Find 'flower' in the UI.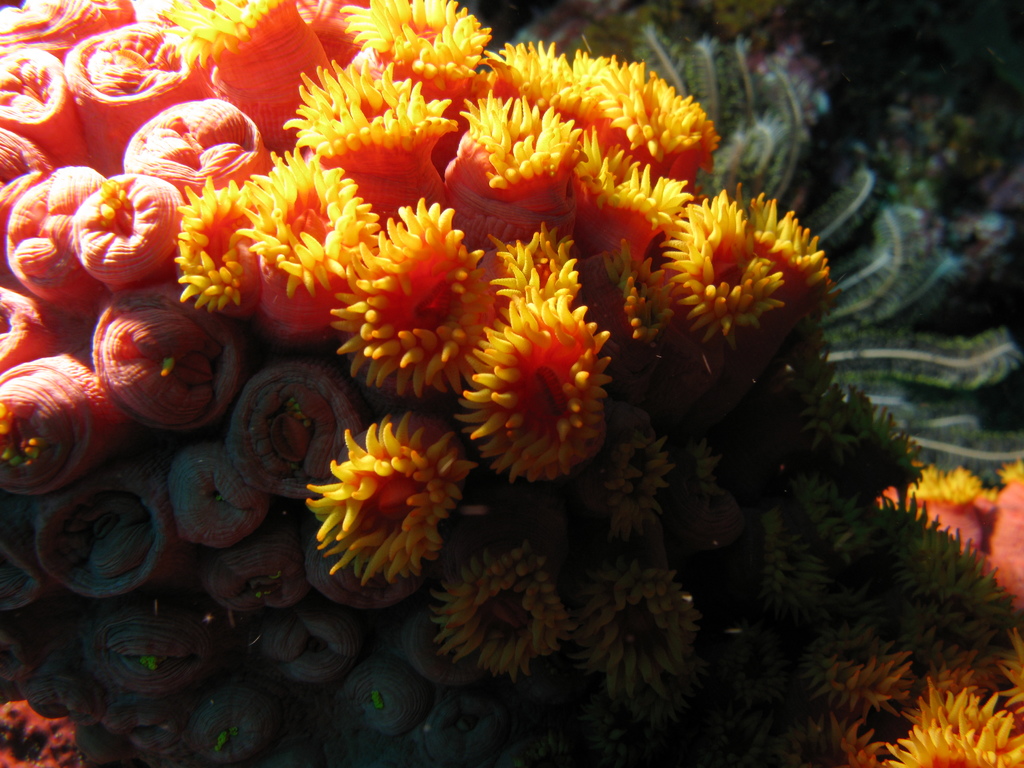
UI element at BBox(0, 684, 79, 767).
